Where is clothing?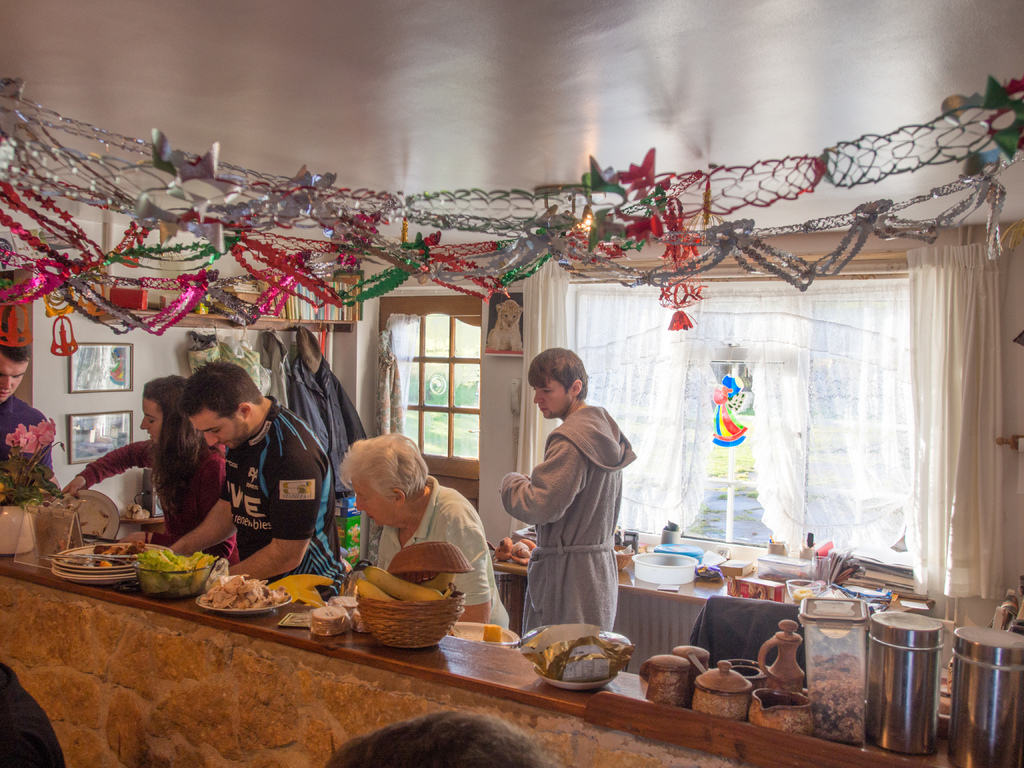
rect(372, 470, 518, 638).
